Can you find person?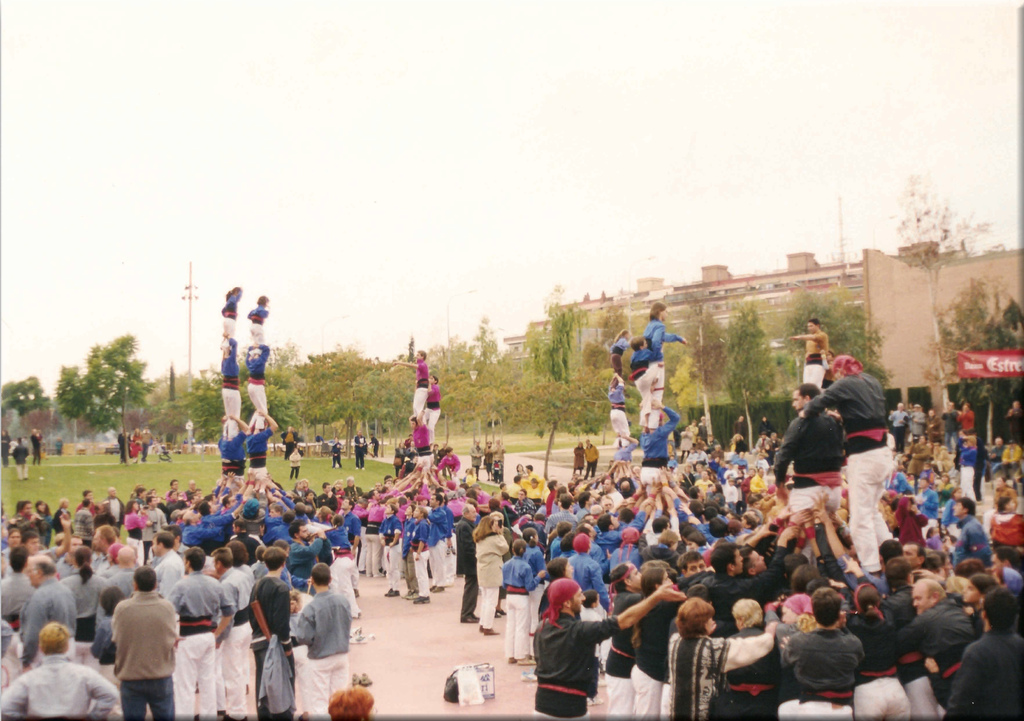
Yes, bounding box: <box>925,409,942,441</box>.
